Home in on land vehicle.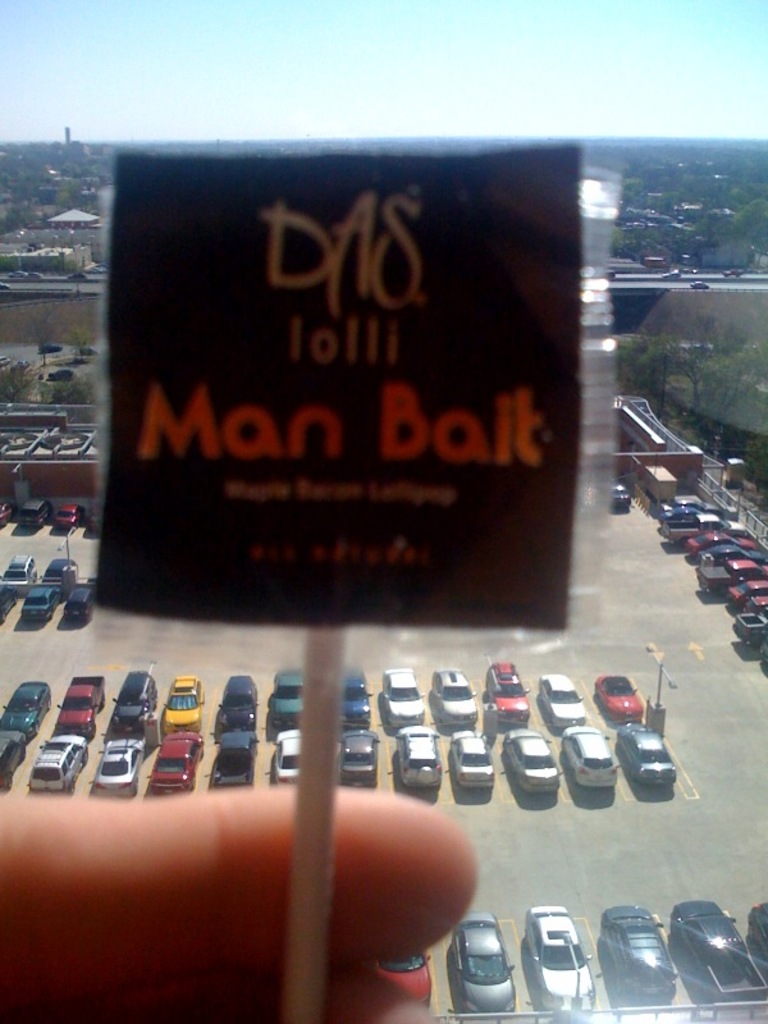
Homed in at box(664, 896, 767, 1011).
